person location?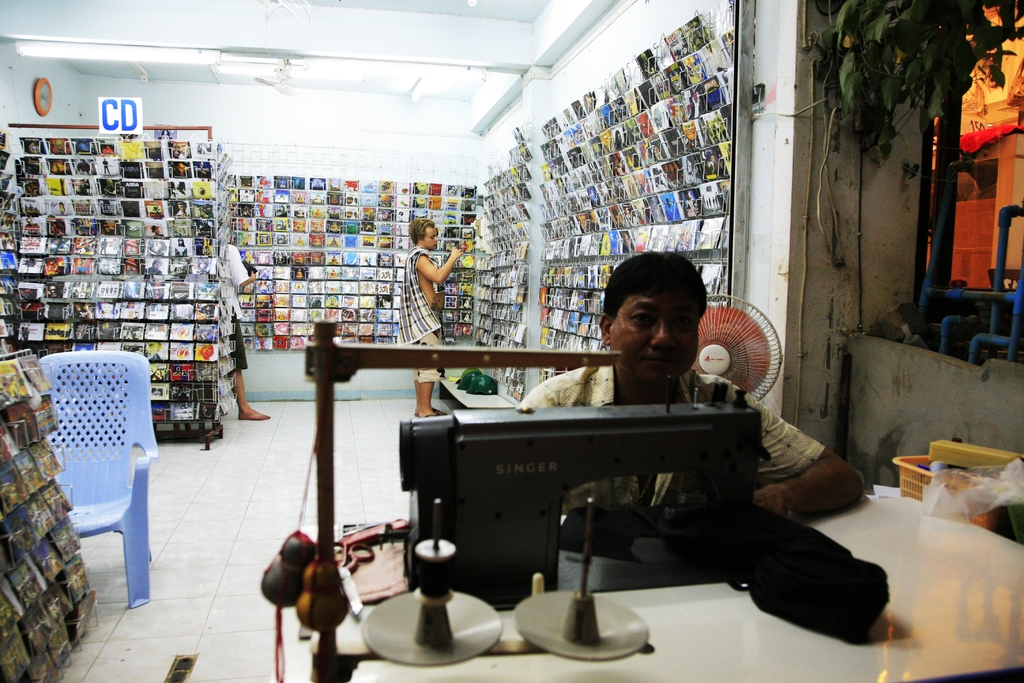
391 213 465 417
